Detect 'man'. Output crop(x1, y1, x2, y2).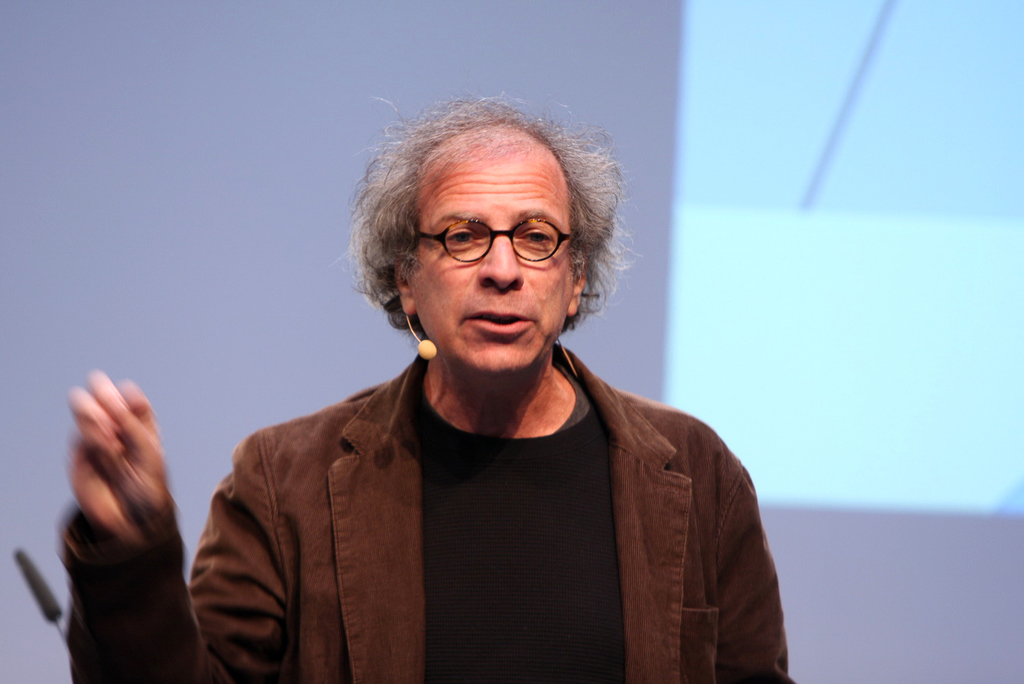
crop(163, 110, 807, 683).
